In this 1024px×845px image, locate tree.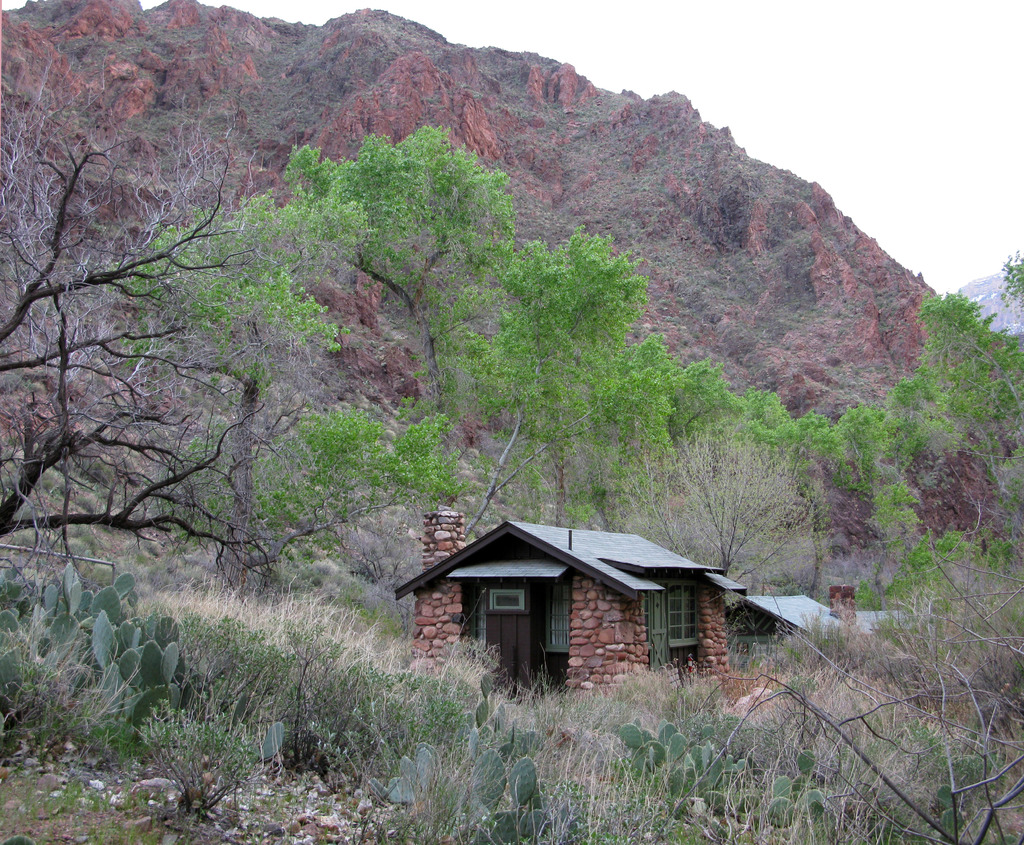
Bounding box: bbox=(124, 184, 467, 597).
